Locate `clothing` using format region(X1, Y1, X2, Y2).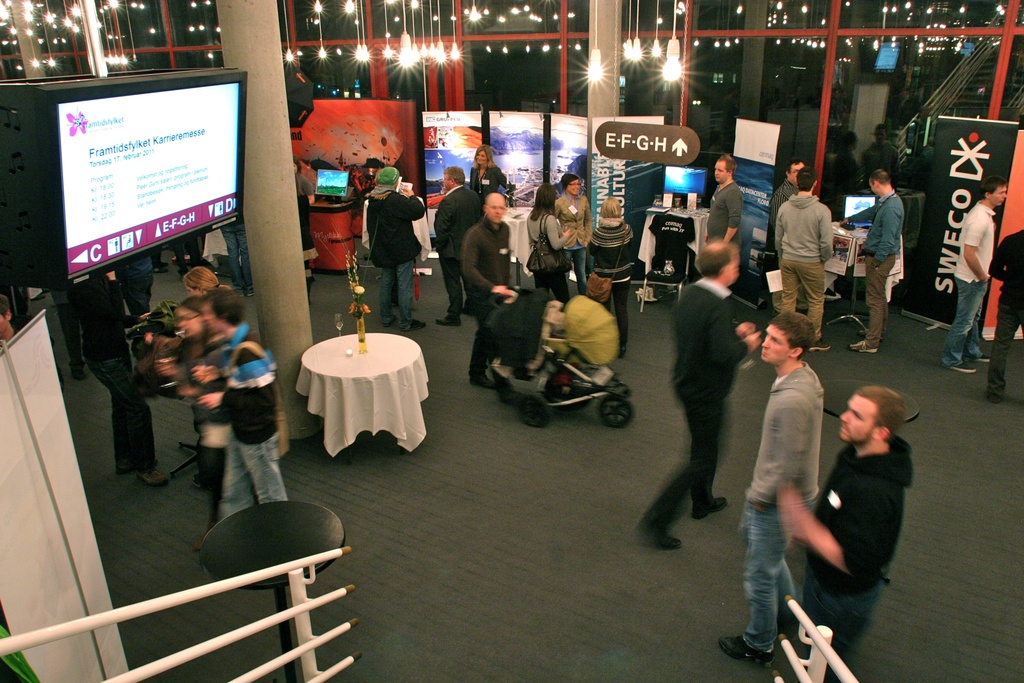
region(801, 401, 918, 622).
